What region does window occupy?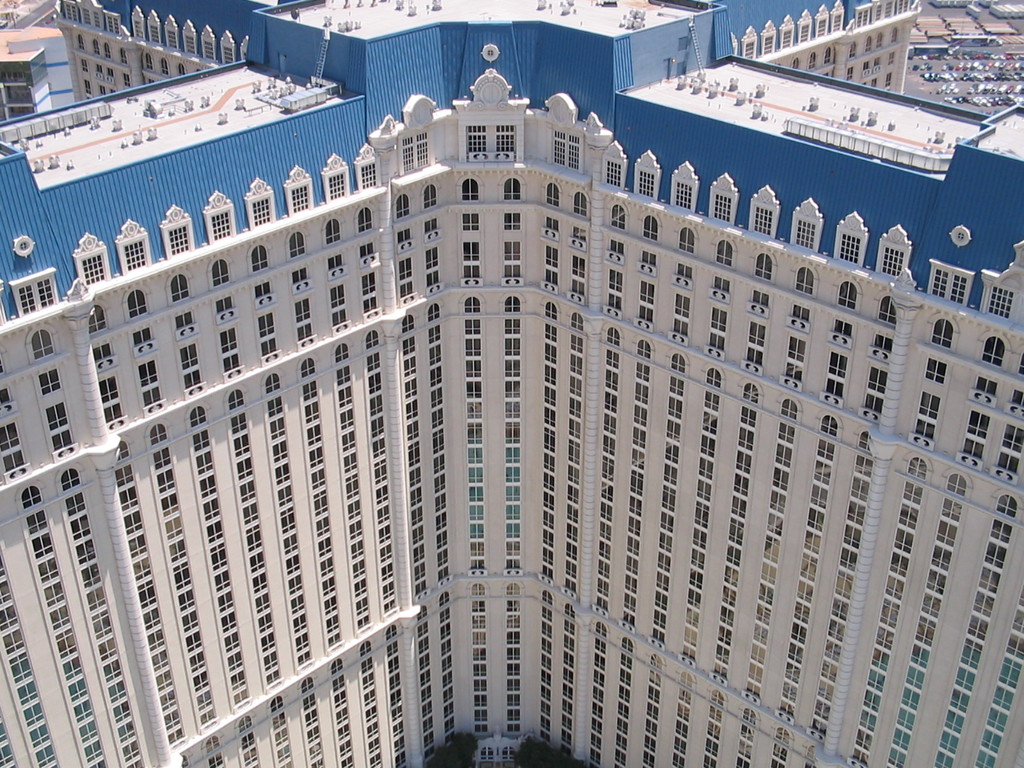
crop(436, 543, 452, 566).
